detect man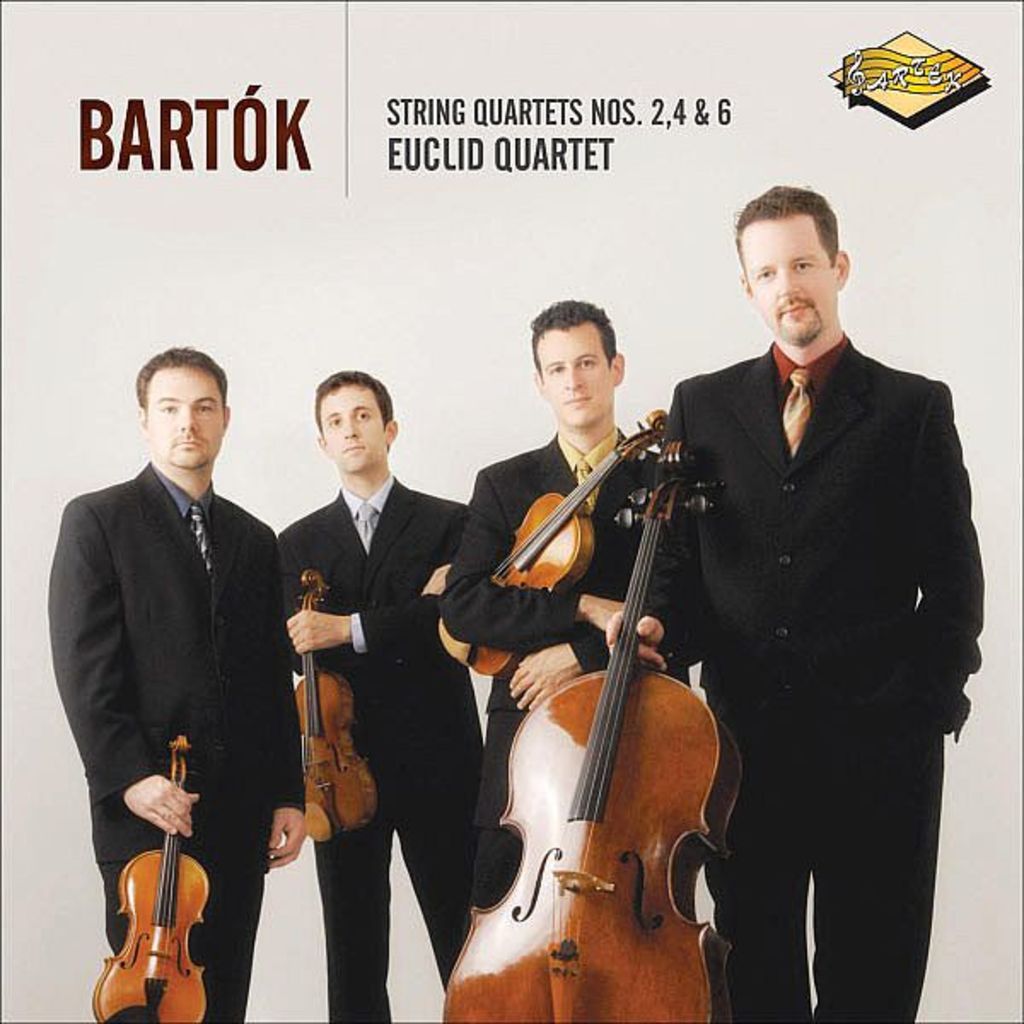
bbox=[268, 369, 498, 1022]
